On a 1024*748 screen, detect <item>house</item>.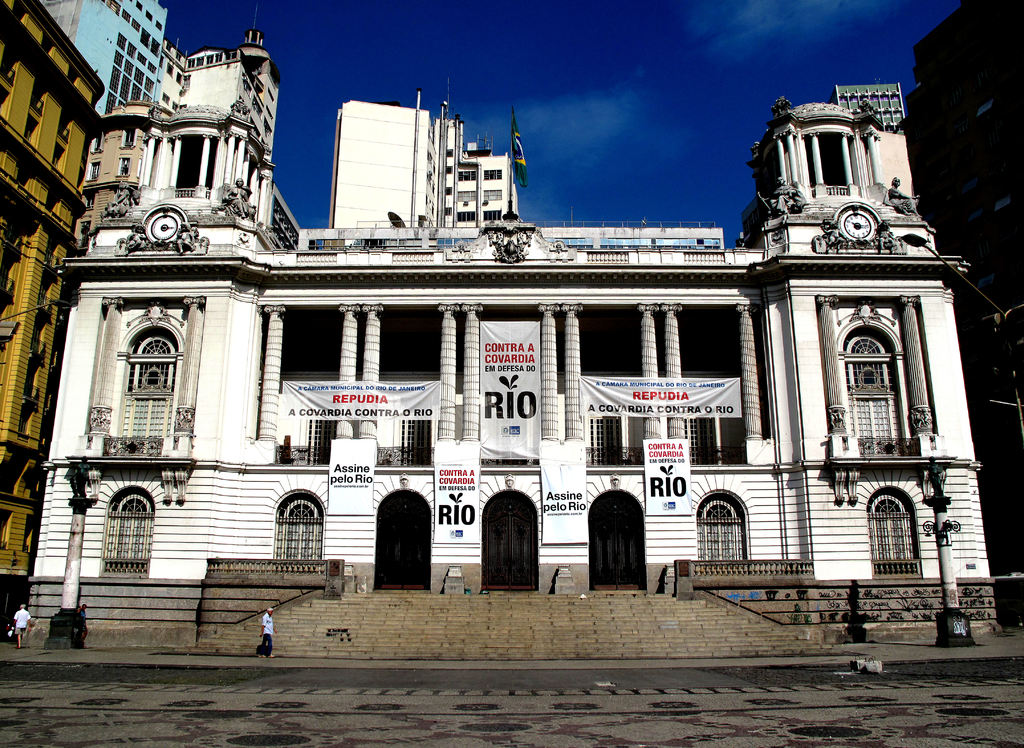
bbox=(24, 29, 1002, 635).
